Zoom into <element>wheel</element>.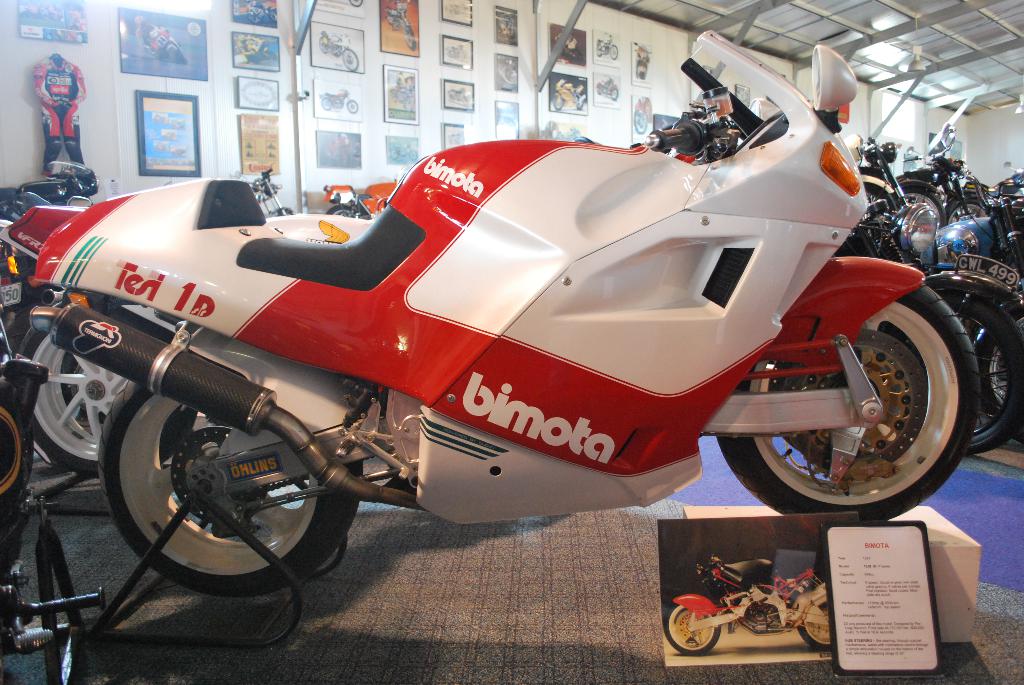
Zoom target: 319 96 331 108.
